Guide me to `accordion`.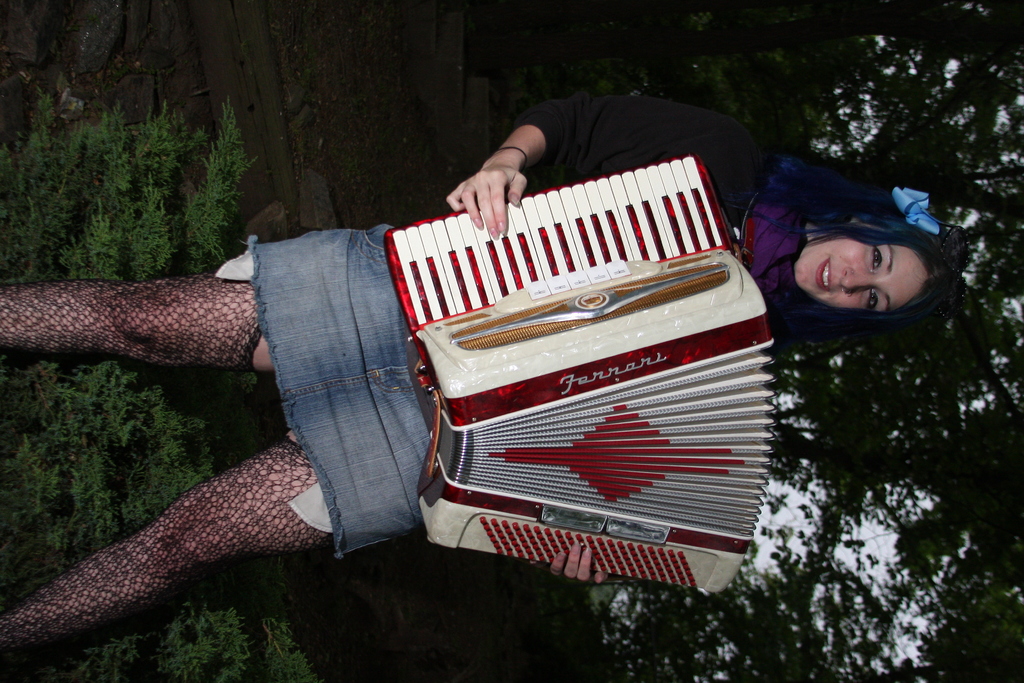
Guidance: pyautogui.locateOnScreen(340, 111, 801, 597).
